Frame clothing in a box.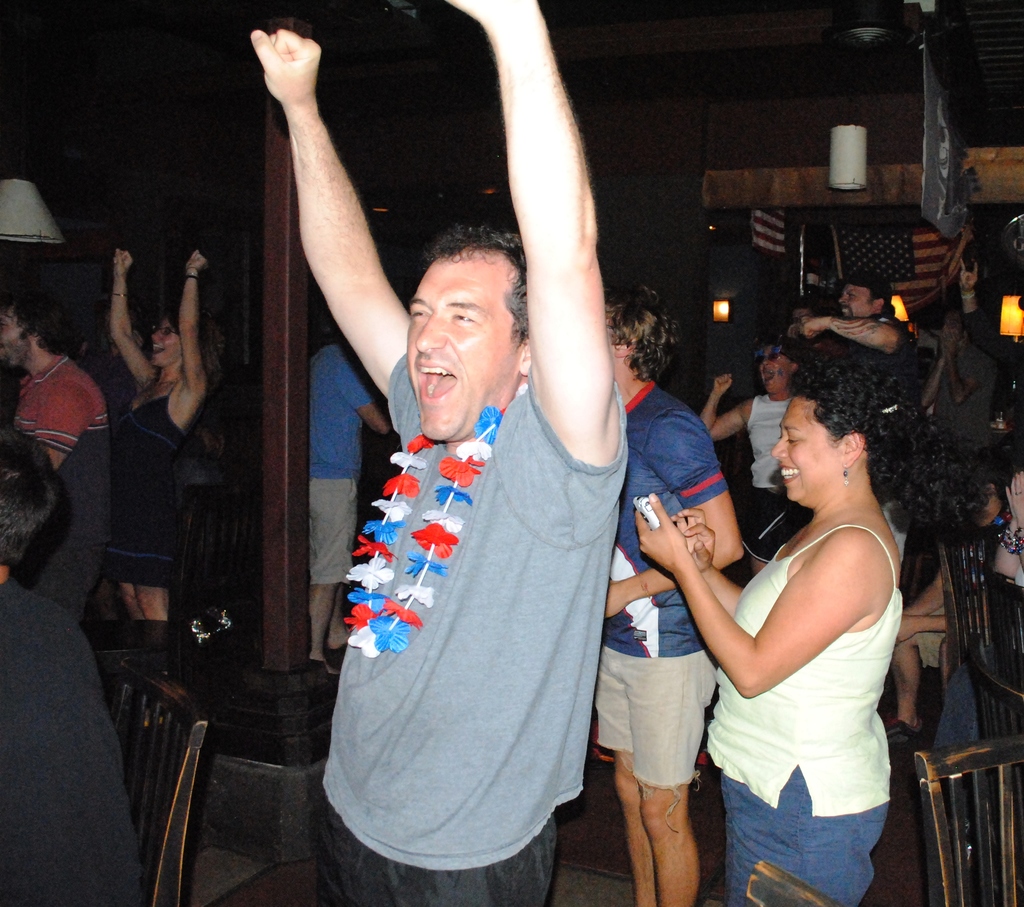
crop(742, 382, 805, 550).
